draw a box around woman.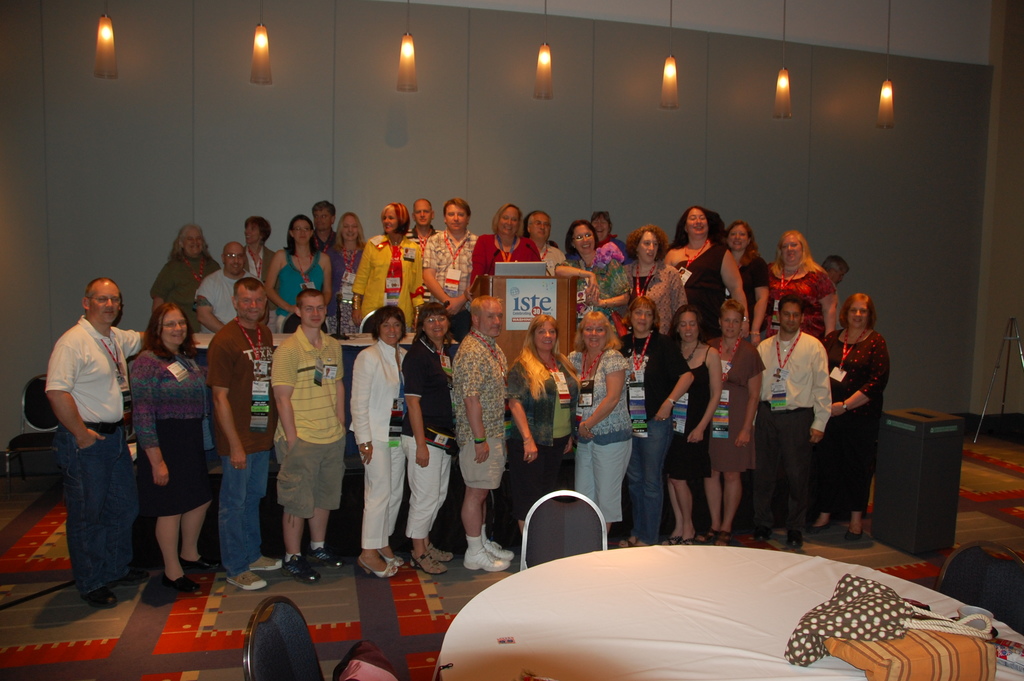
box=[332, 211, 365, 332].
